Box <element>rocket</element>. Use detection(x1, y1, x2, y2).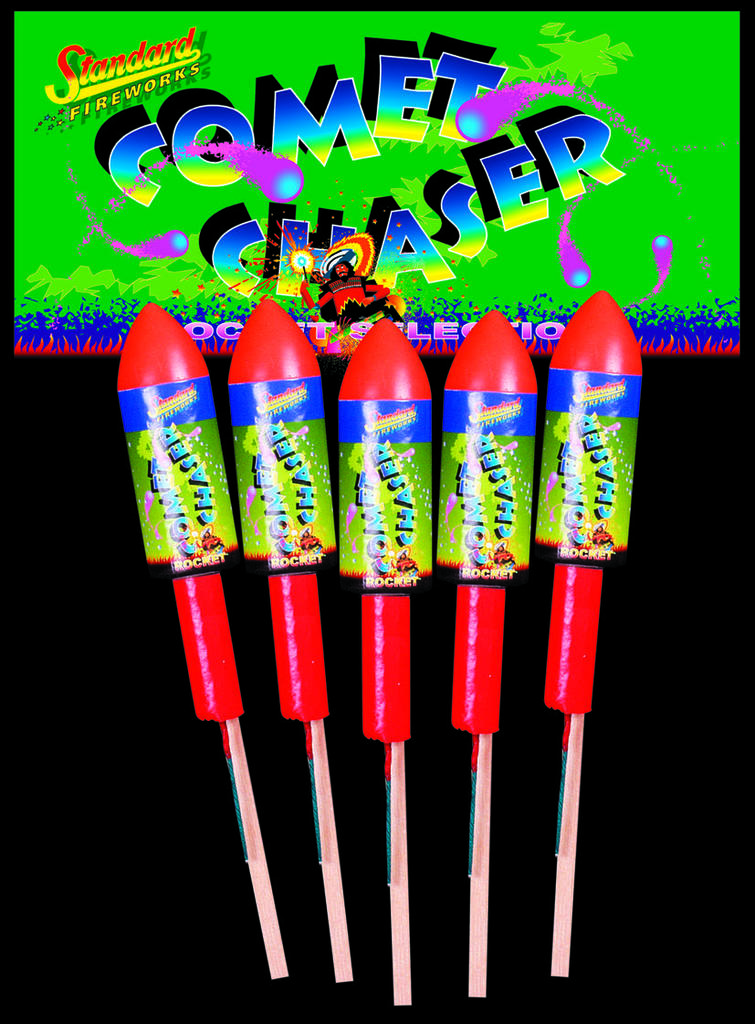
detection(122, 300, 292, 986).
